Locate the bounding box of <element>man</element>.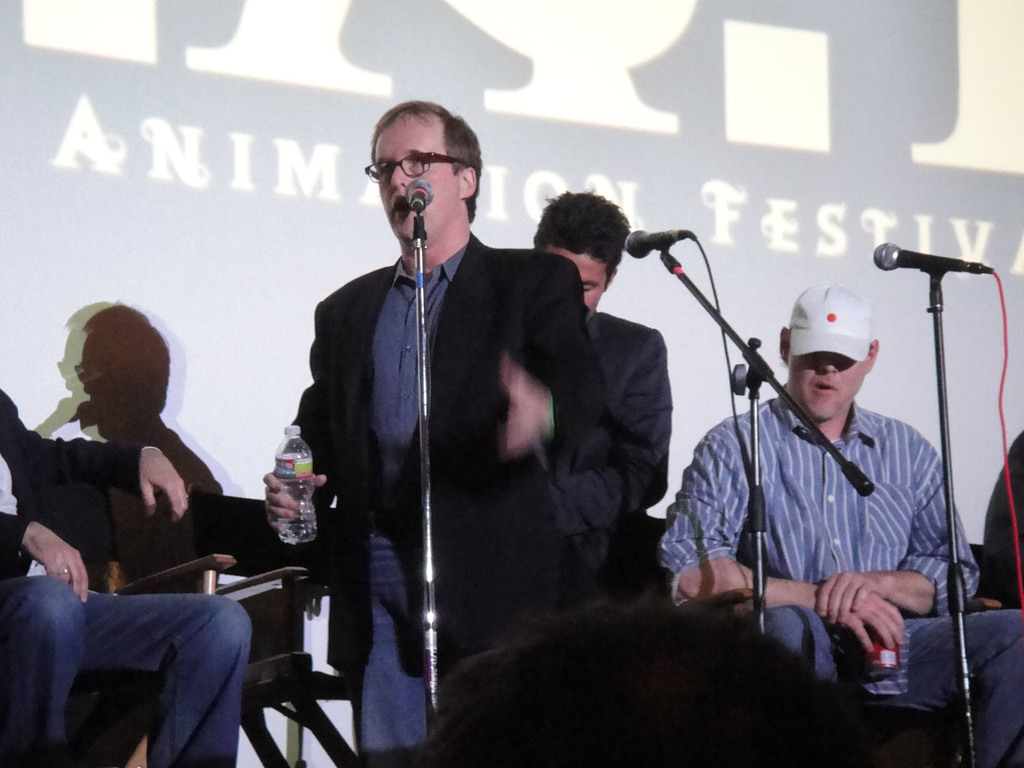
Bounding box: Rect(649, 275, 1023, 767).
